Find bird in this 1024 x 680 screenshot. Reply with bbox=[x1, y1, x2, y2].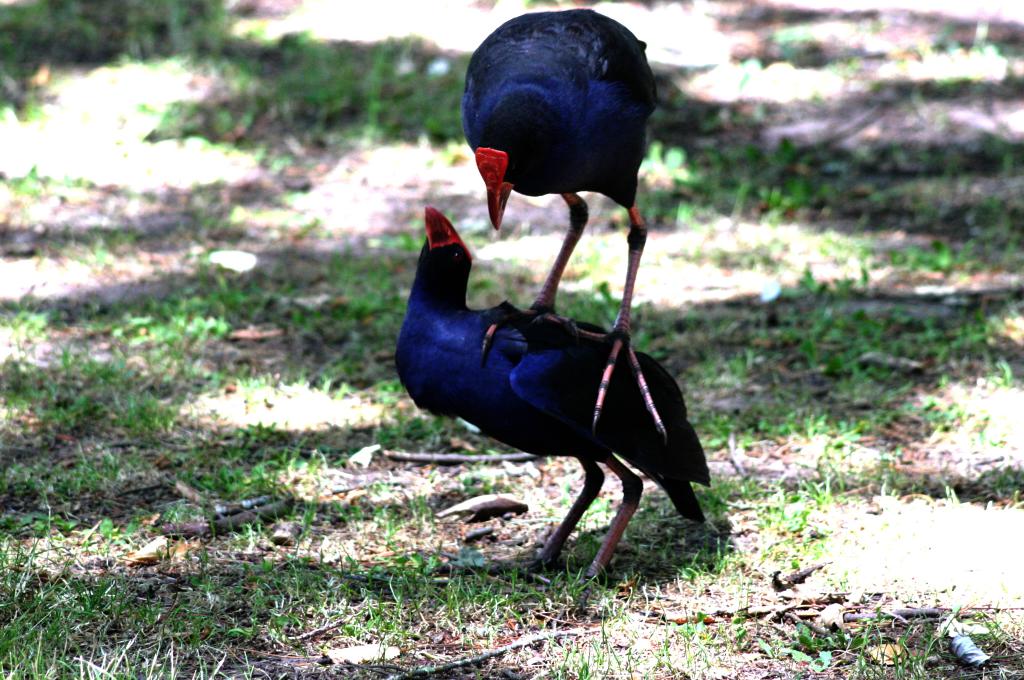
bbox=[459, 1, 671, 446].
